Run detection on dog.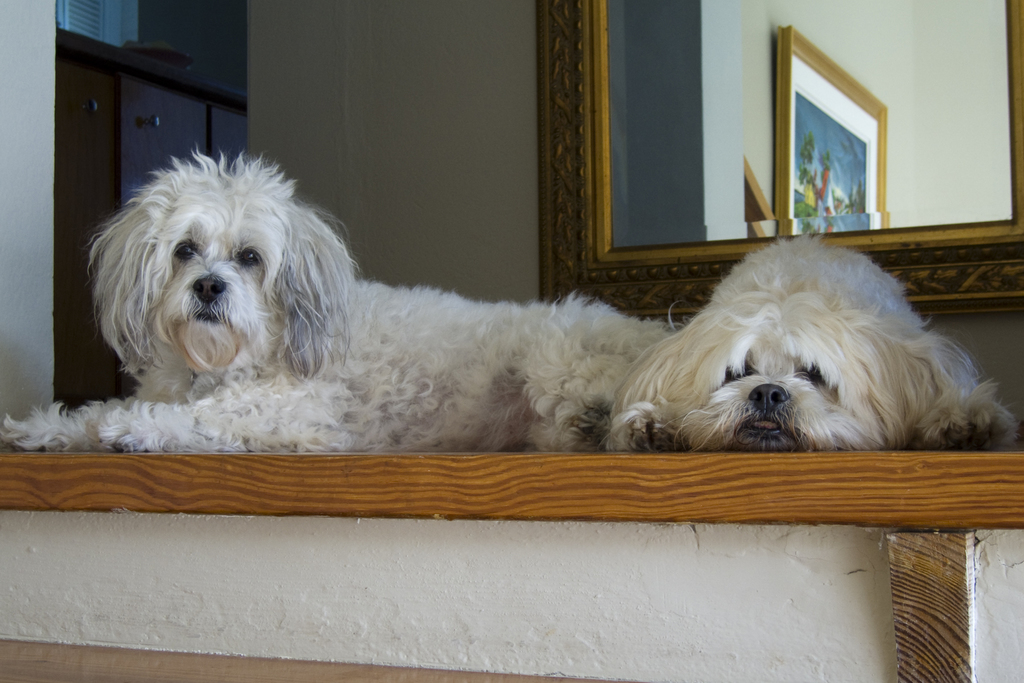
Result: <bbox>0, 147, 678, 452</bbox>.
